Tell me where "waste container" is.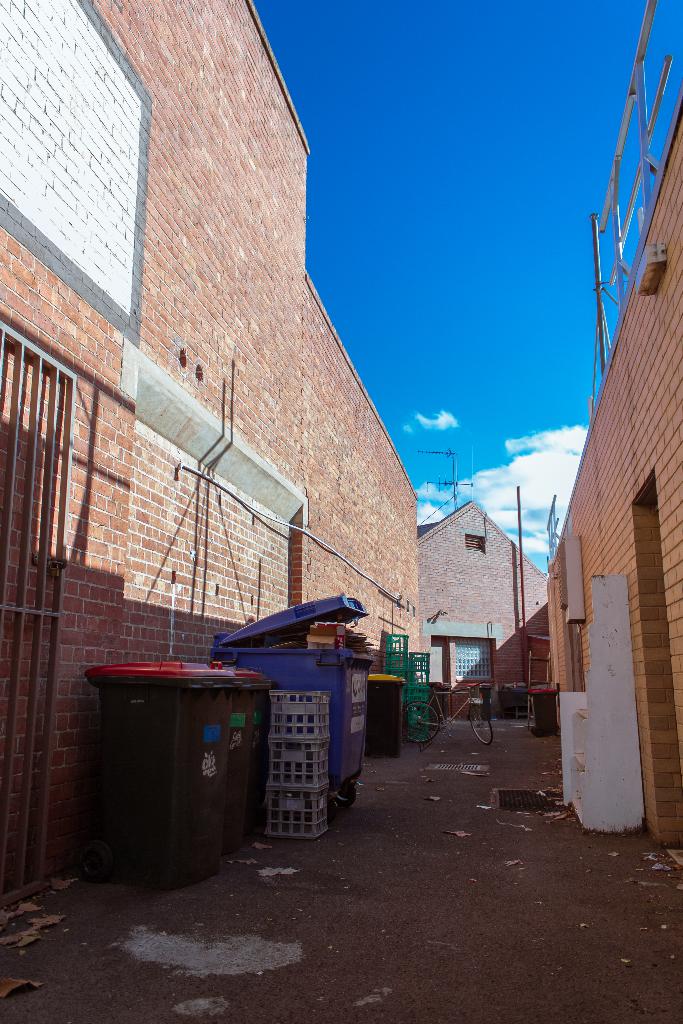
"waste container" is at [217,600,387,811].
